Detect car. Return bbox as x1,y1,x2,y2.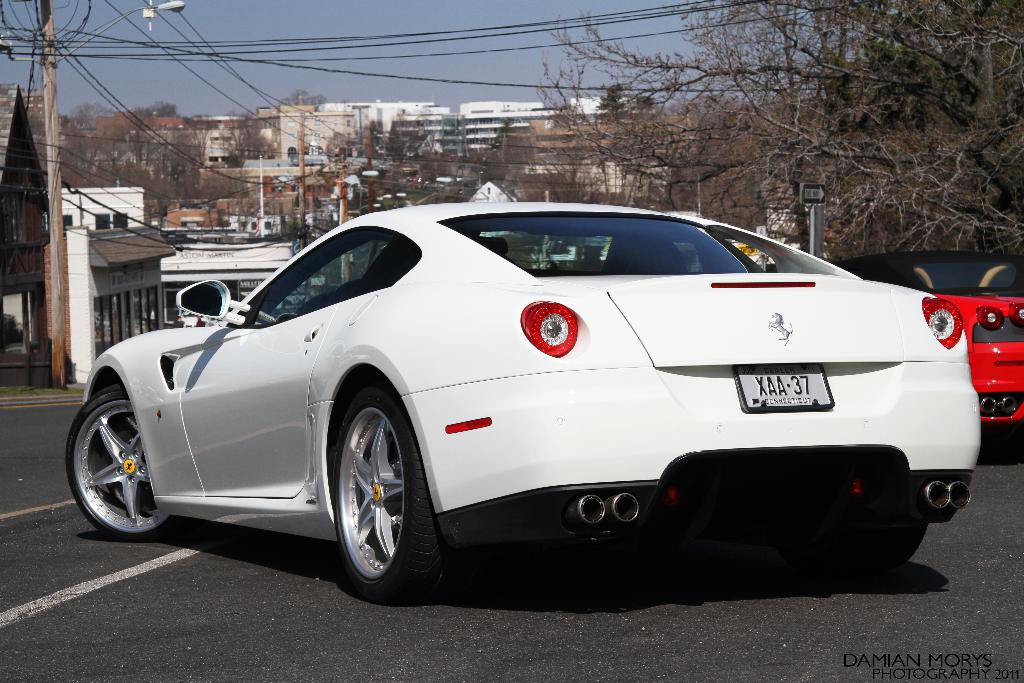
79,201,995,603.
